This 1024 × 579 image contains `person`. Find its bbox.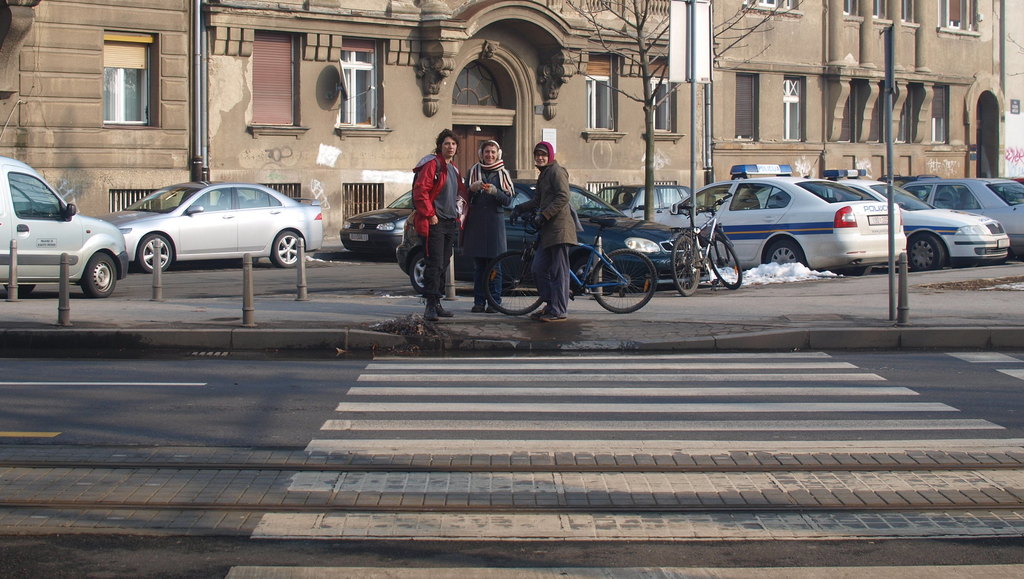
x1=509 y1=140 x2=577 y2=323.
